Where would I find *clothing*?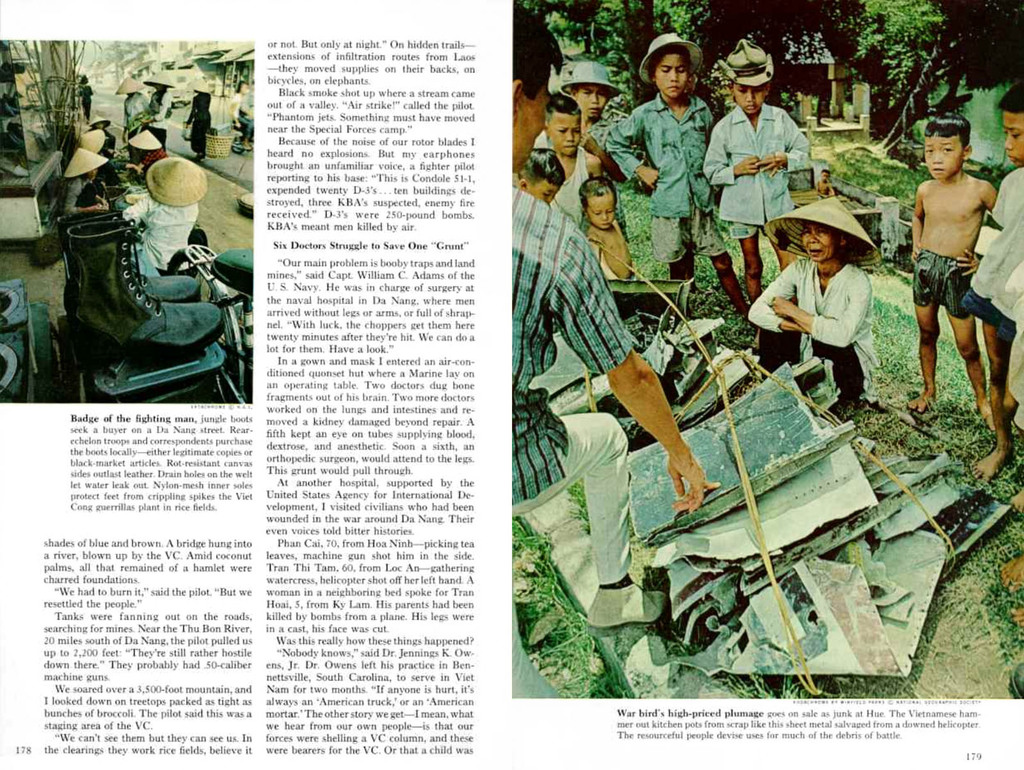
At [964, 207, 1023, 433].
